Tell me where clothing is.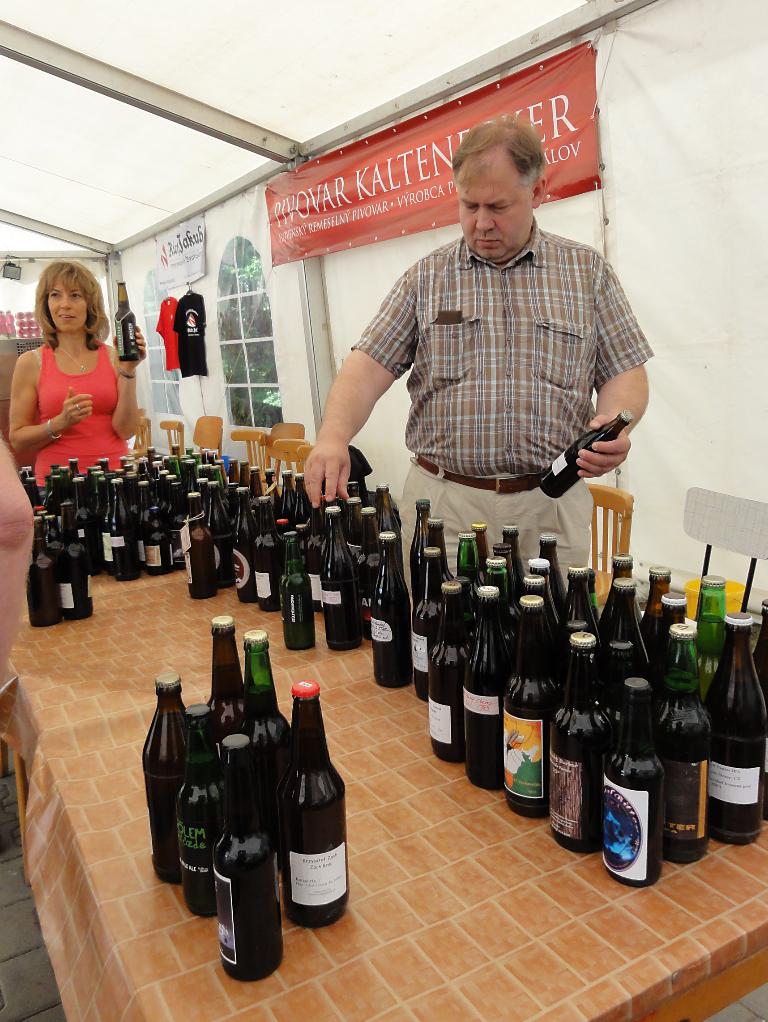
clothing is at [309, 165, 646, 566].
